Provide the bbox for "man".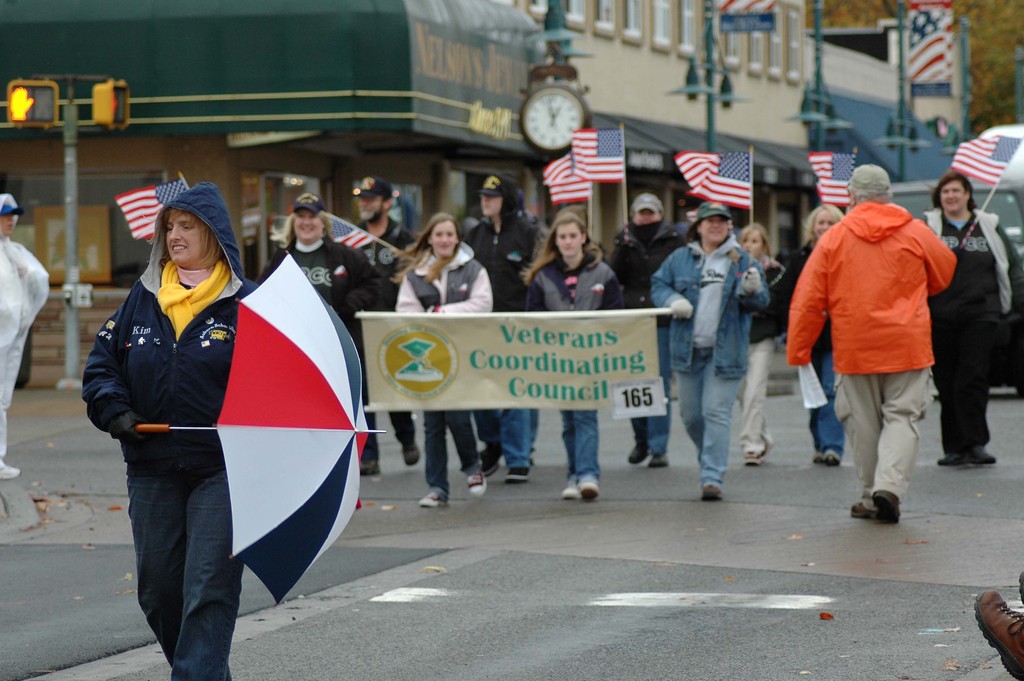
(x1=780, y1=154, x2=967, y2=518).
